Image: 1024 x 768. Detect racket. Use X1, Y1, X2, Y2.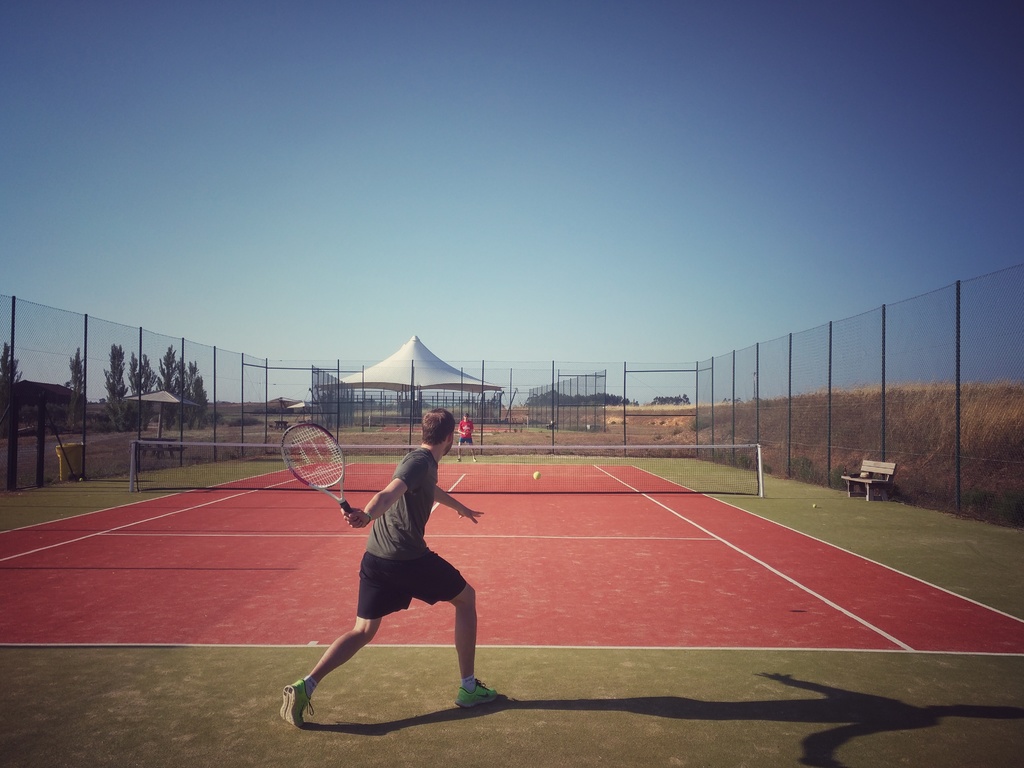
282, 421, 354, 514.
